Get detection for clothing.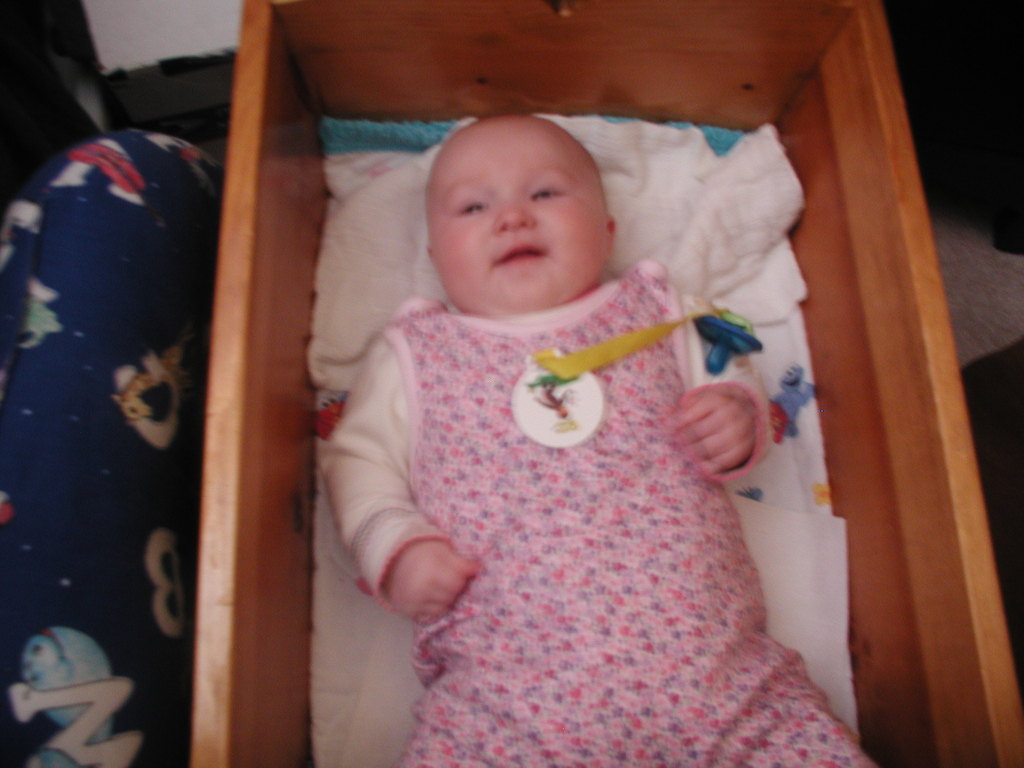
Detection: (326, 208, 834, 735).
